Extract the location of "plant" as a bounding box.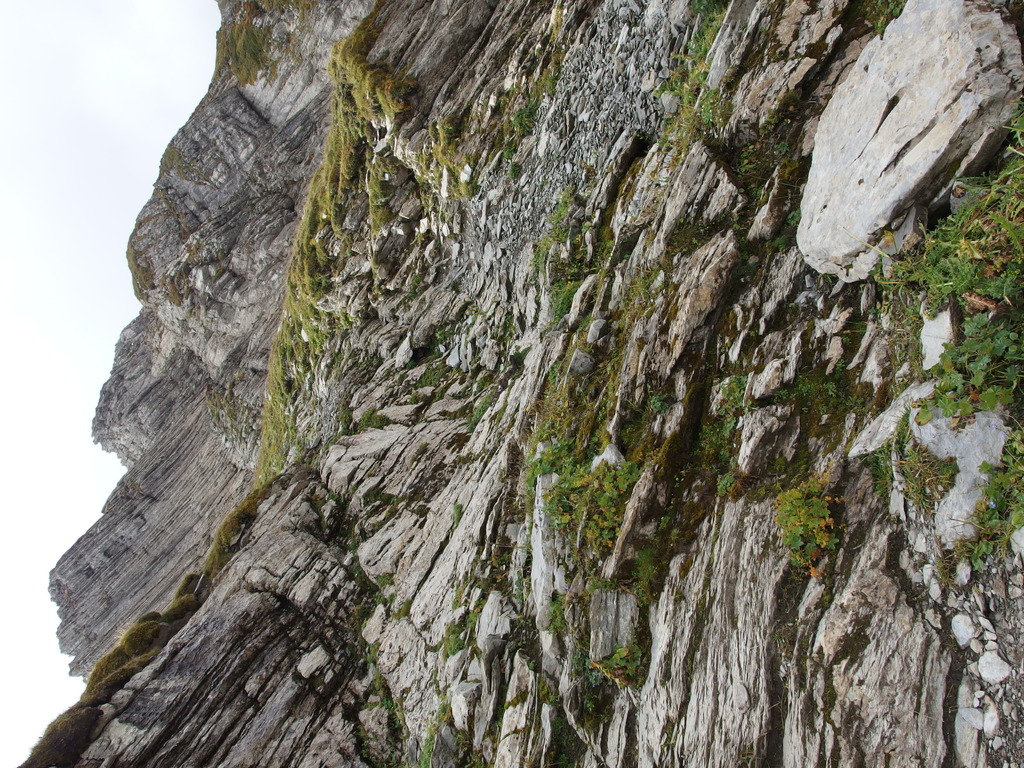
left=811, top=415, right=845, bottom=457.
